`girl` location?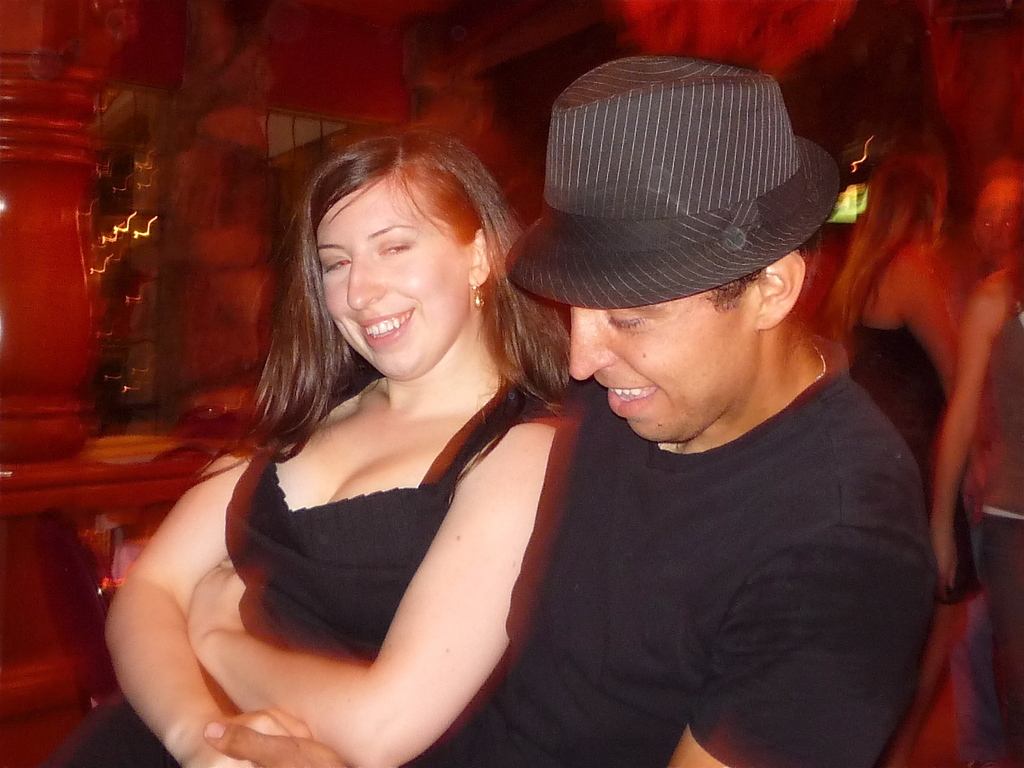
<box>102,130,584,767</box>
